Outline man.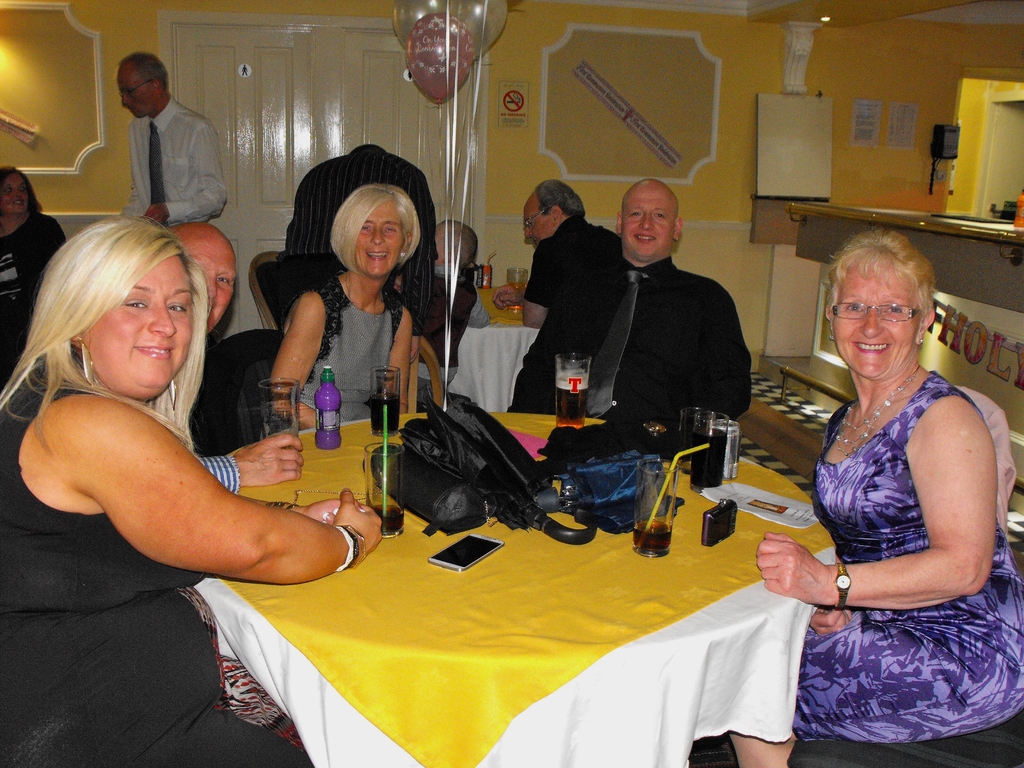
Outline: 555, 170, 762, 479.
